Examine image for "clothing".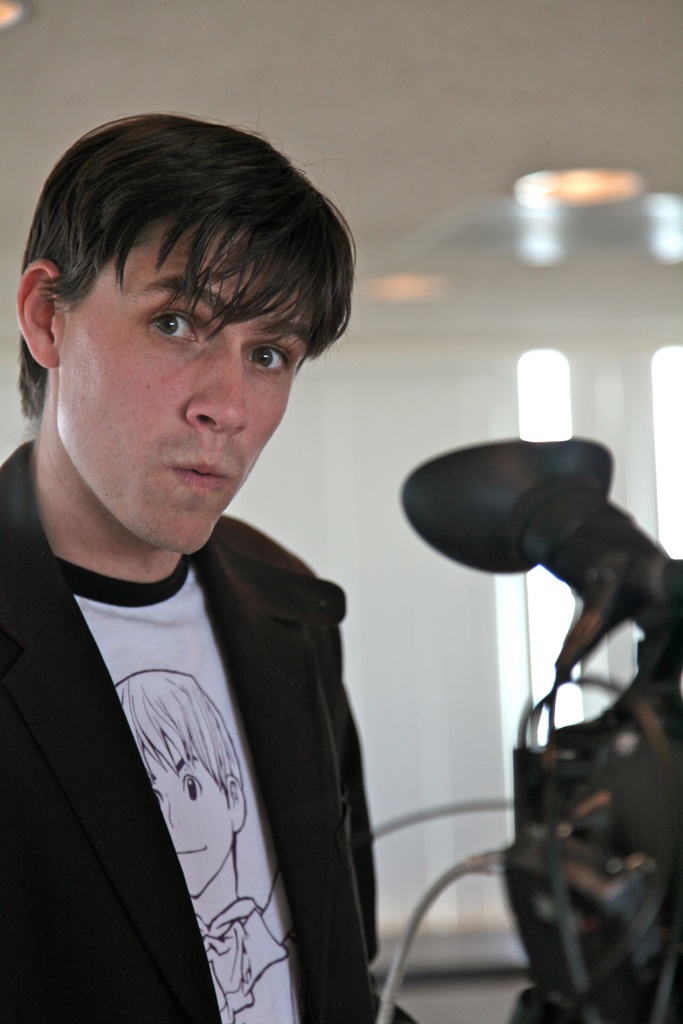
Examination result: [0,459,404,1023].
